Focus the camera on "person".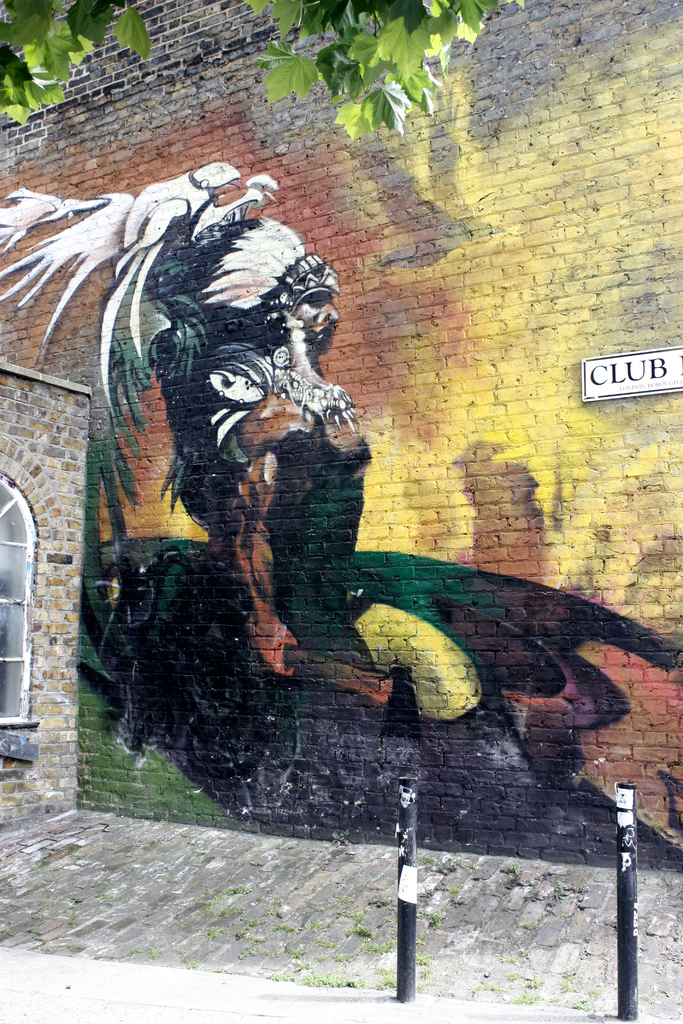
Focus region: left=177, top=214, right=475, bottom=726.
